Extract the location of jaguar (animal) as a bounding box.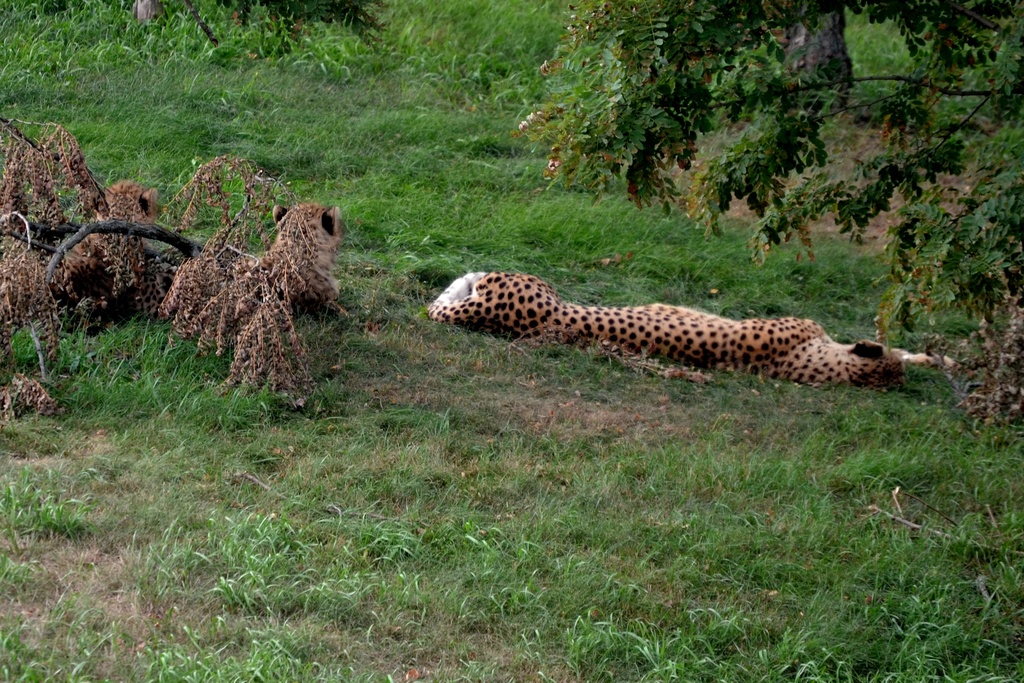
select_region(425, 268, 960, 399).
